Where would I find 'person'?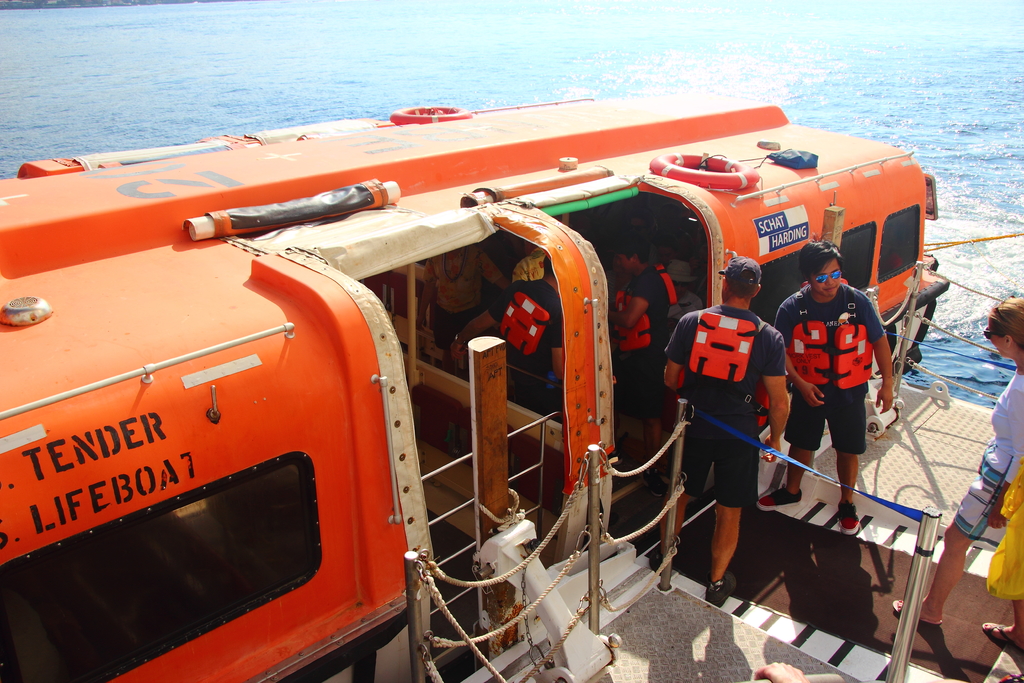
At (892,298,1023,649).
